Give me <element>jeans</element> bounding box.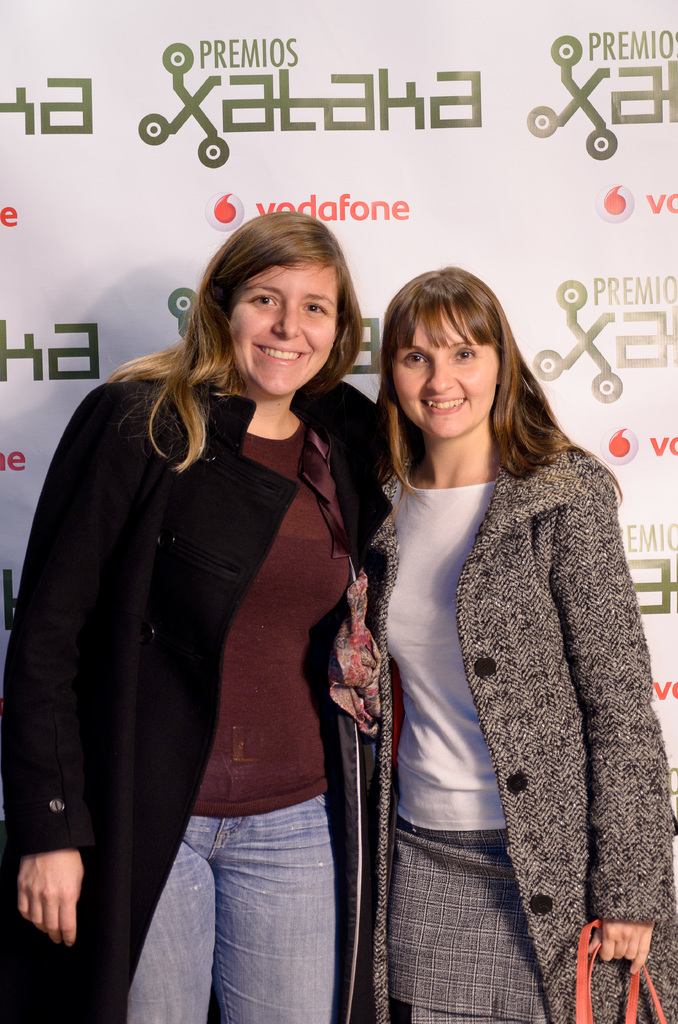
x1=122 y1=772 x2=366 y2=1023.
